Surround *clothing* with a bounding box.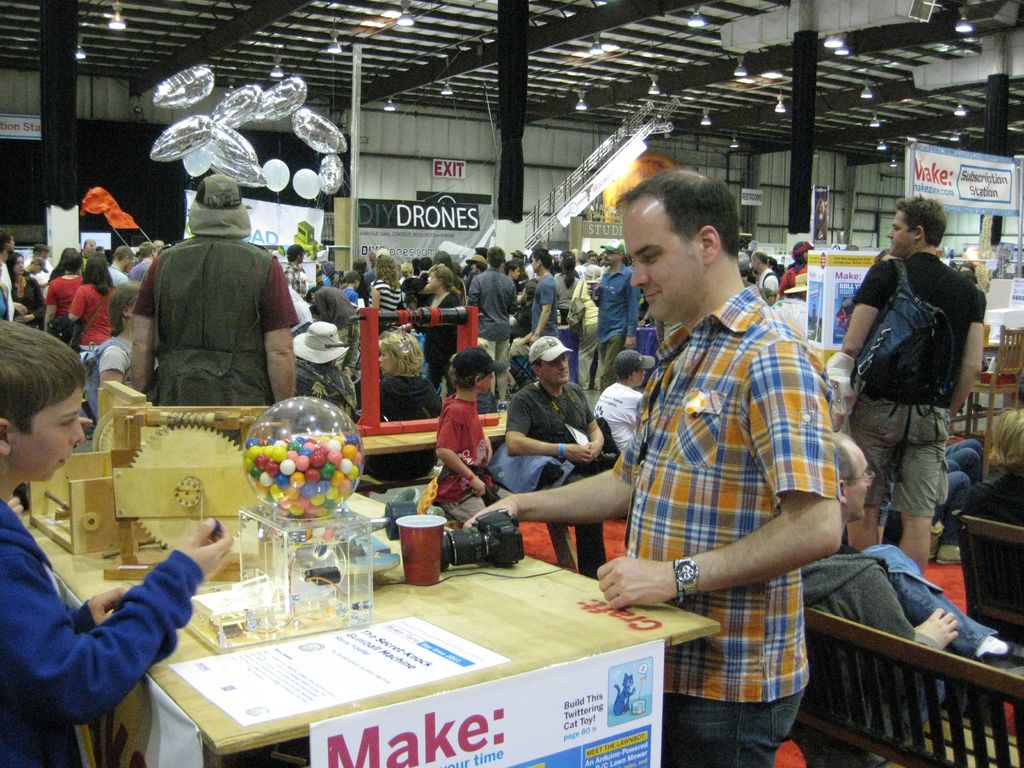
468,266,513,399.
